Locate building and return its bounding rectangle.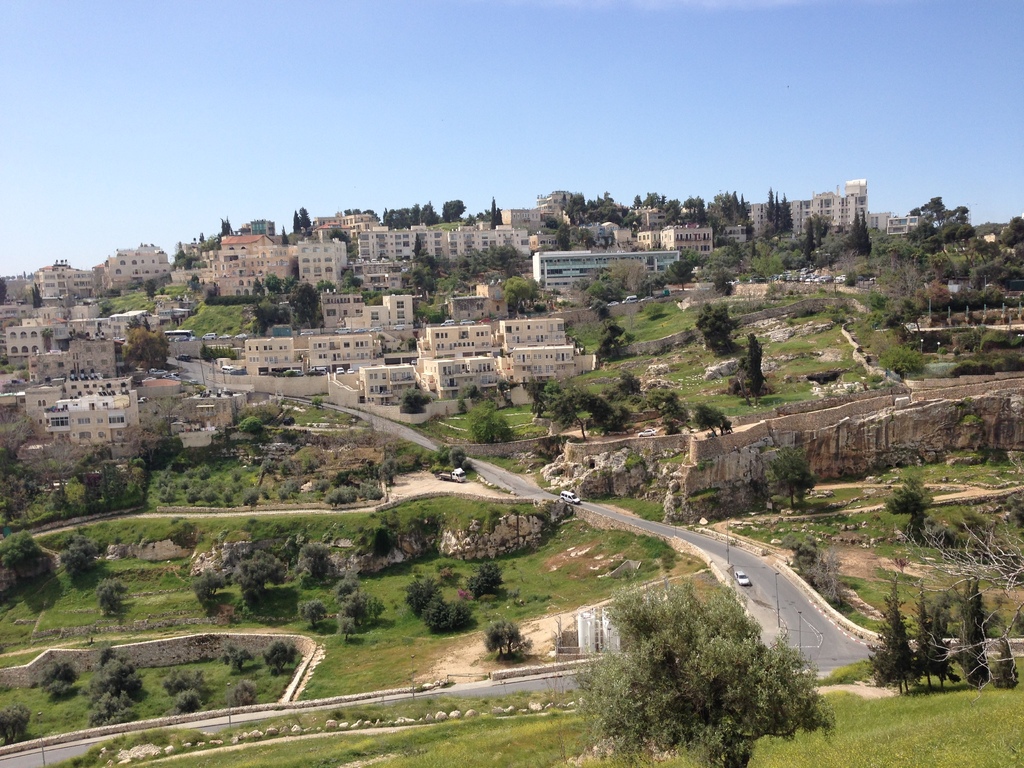
Rect(251, 220, 273, 238).
